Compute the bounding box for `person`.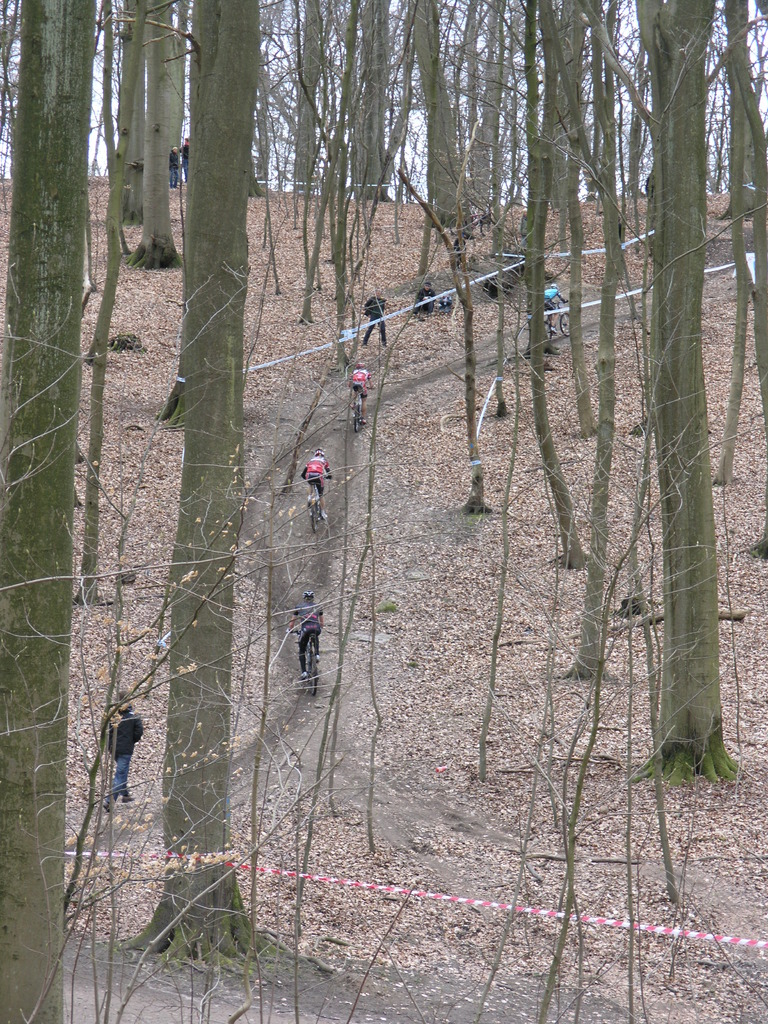
left=174, top=147, right=177, bottom=187.
